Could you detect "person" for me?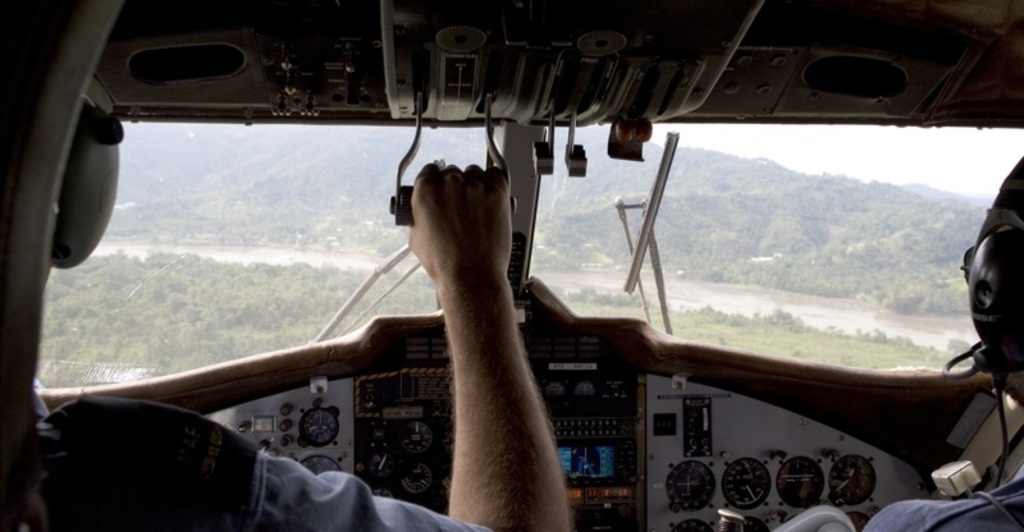
Detection result: (x1=0, y1=0, x2=586, y2=531).
